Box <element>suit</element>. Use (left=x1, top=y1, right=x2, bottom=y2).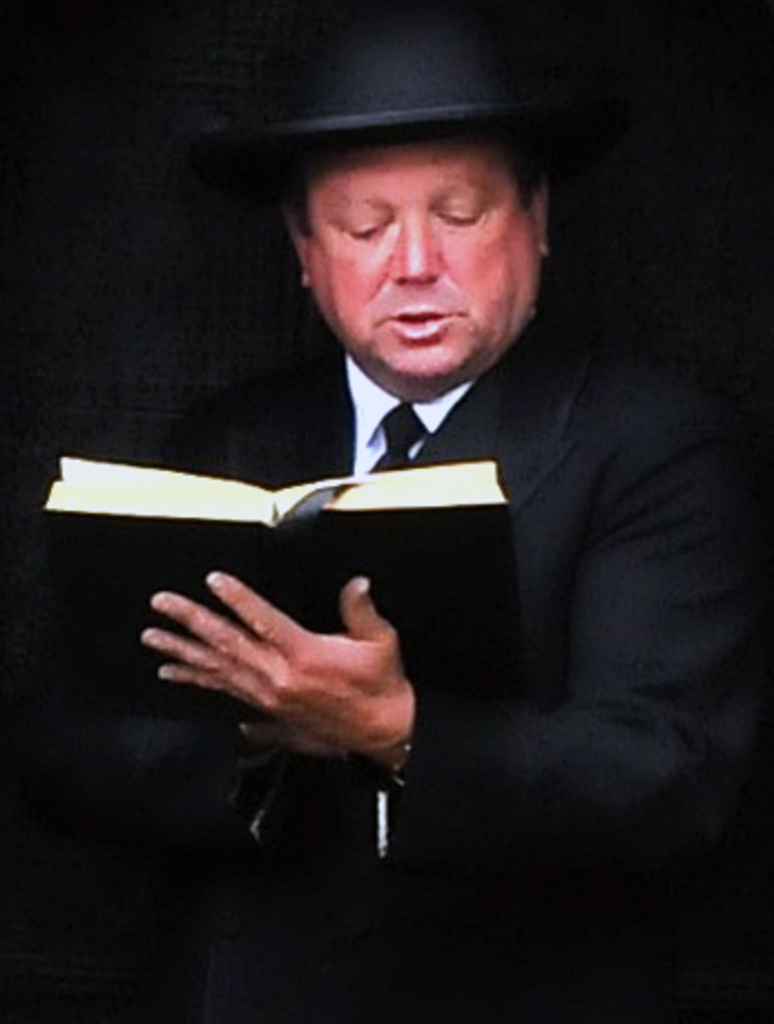
(left=96, top=248, right=707, bottom=890).
